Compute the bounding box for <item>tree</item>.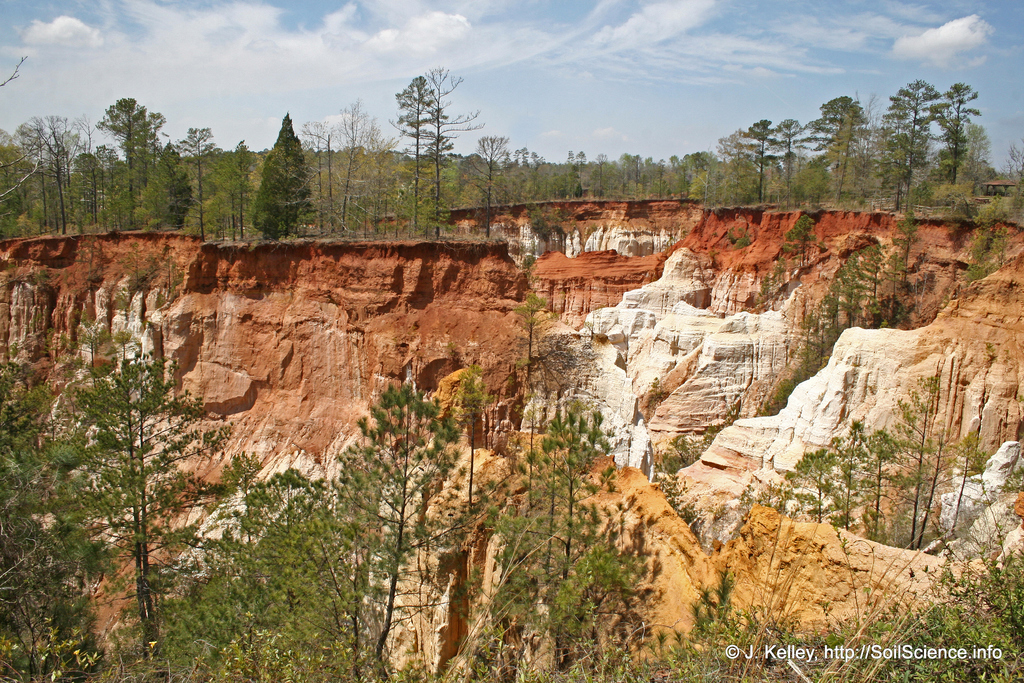
<box>789,239,911,384</box>.
